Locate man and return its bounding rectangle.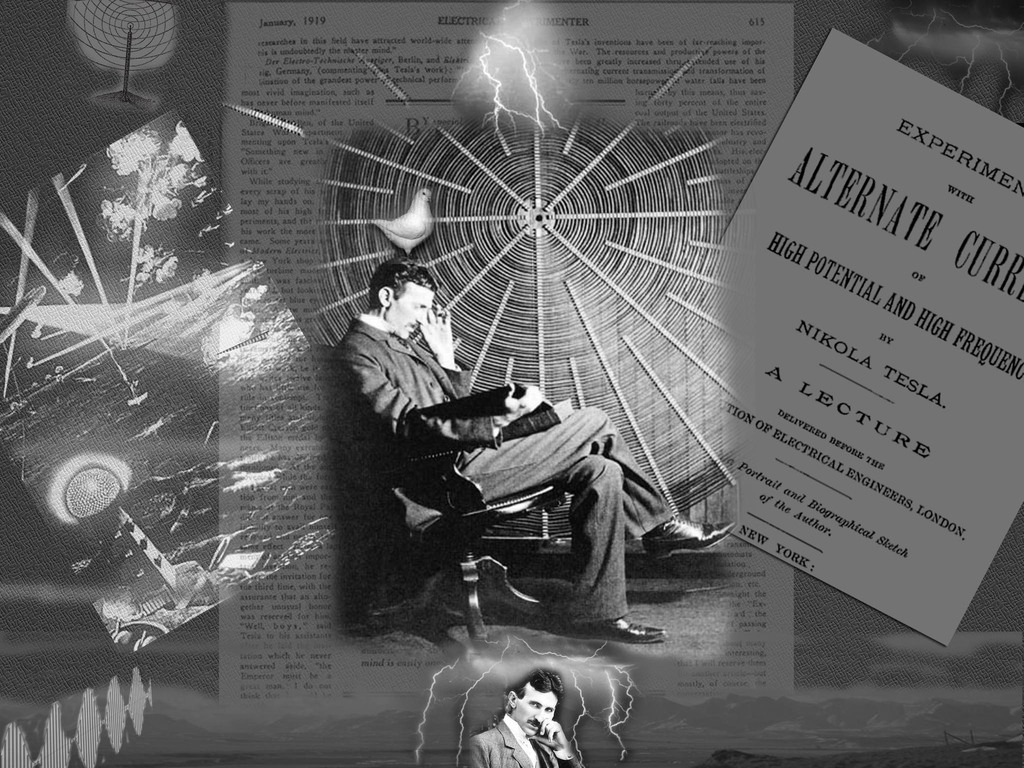
<region>463, 651, 599, 767</region>.
